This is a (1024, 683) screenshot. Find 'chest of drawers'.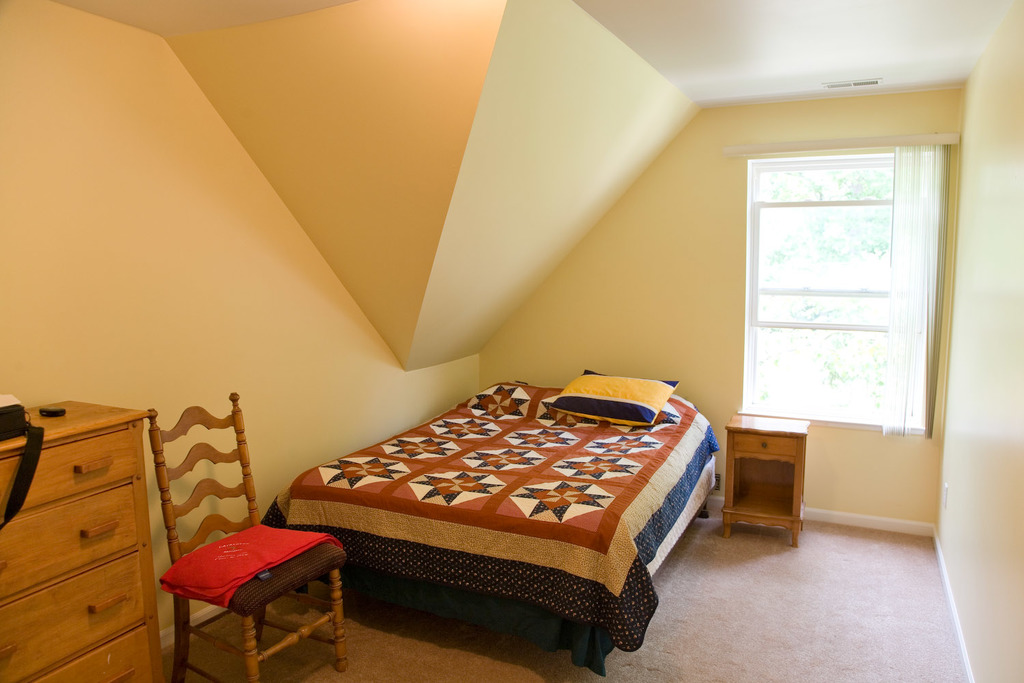
Bounding box: 3, 397, 169, 682.
